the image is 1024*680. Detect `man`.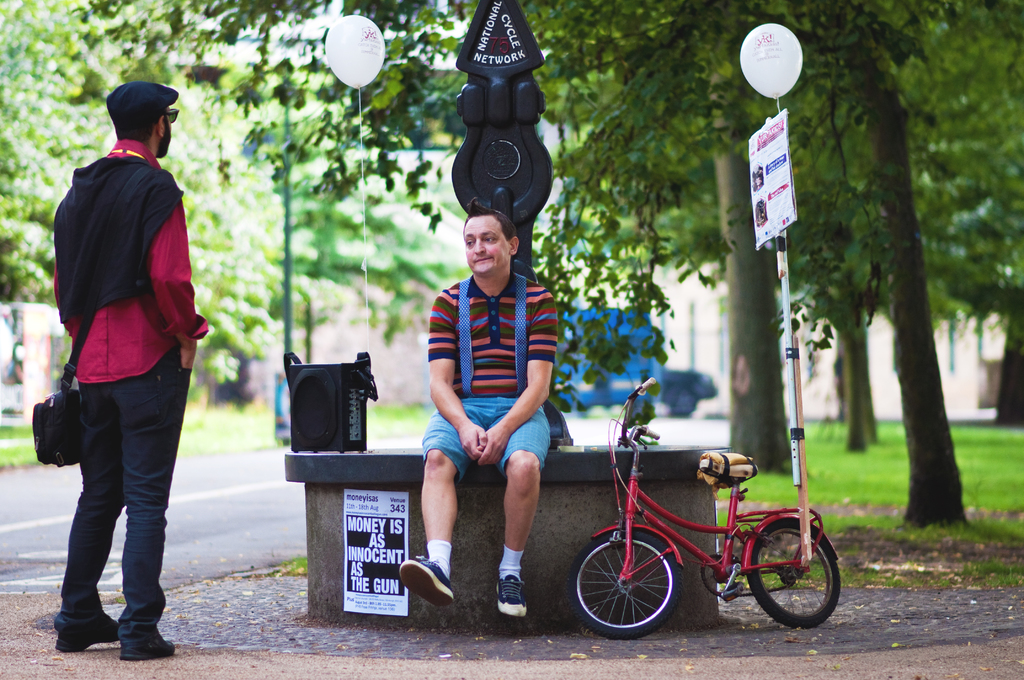
Detection: locate(30, 97, 205, 647).
